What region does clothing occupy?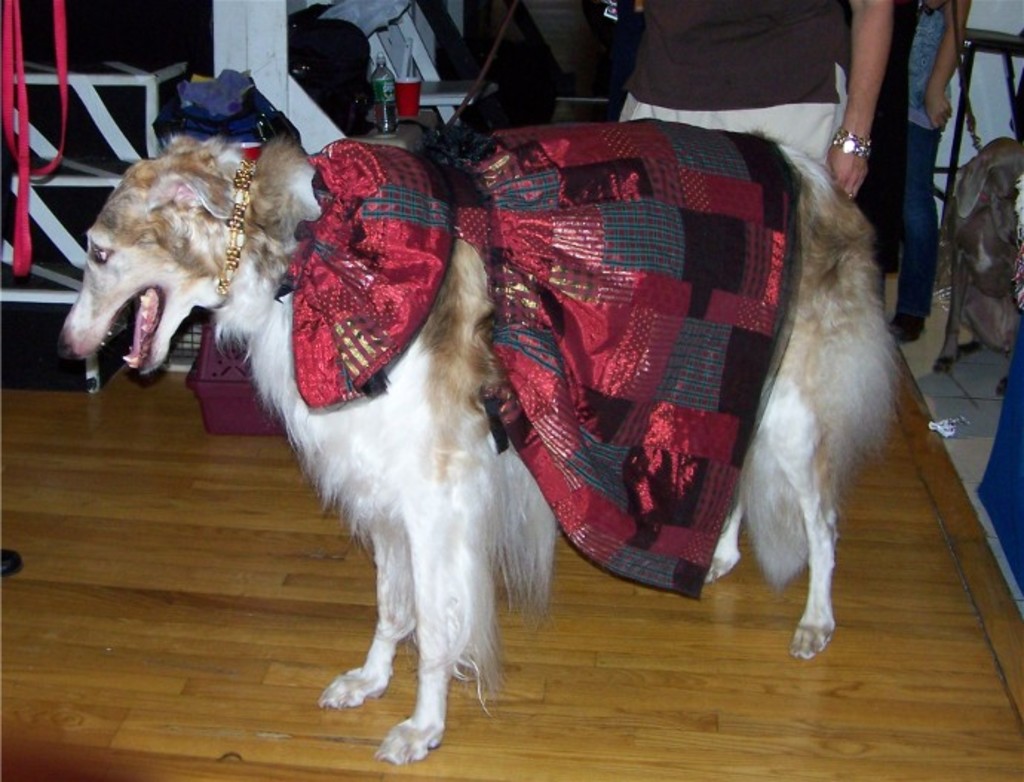
rect(611, 0, 853, 174).
